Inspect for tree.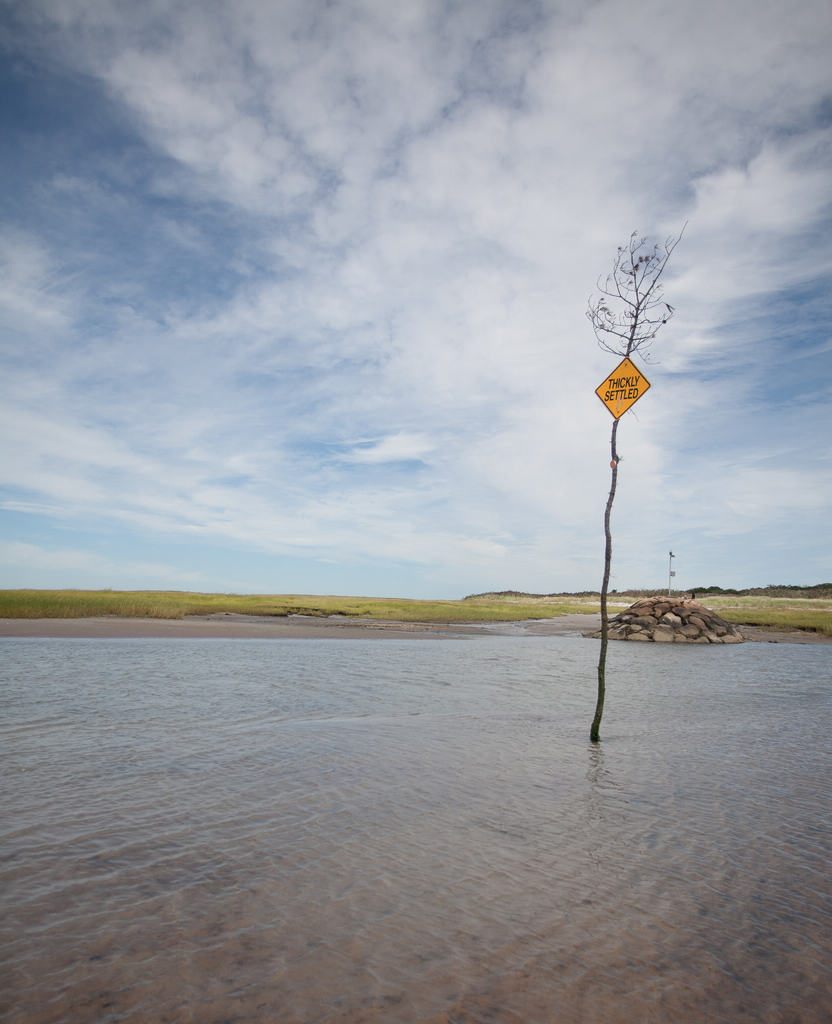
Inspection: left=589, top=222, right=685, bottom=741.
